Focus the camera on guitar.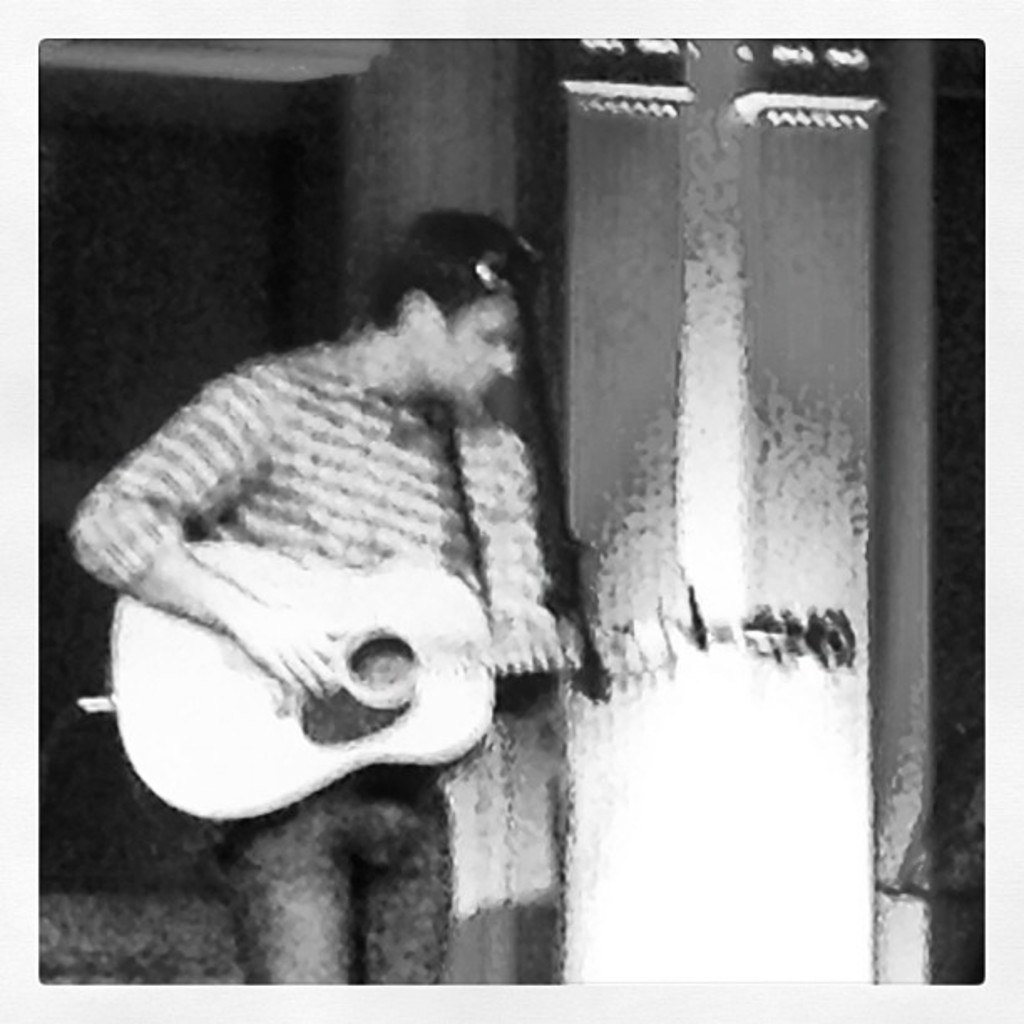
Focus region: 105, 539, 852, 832.
